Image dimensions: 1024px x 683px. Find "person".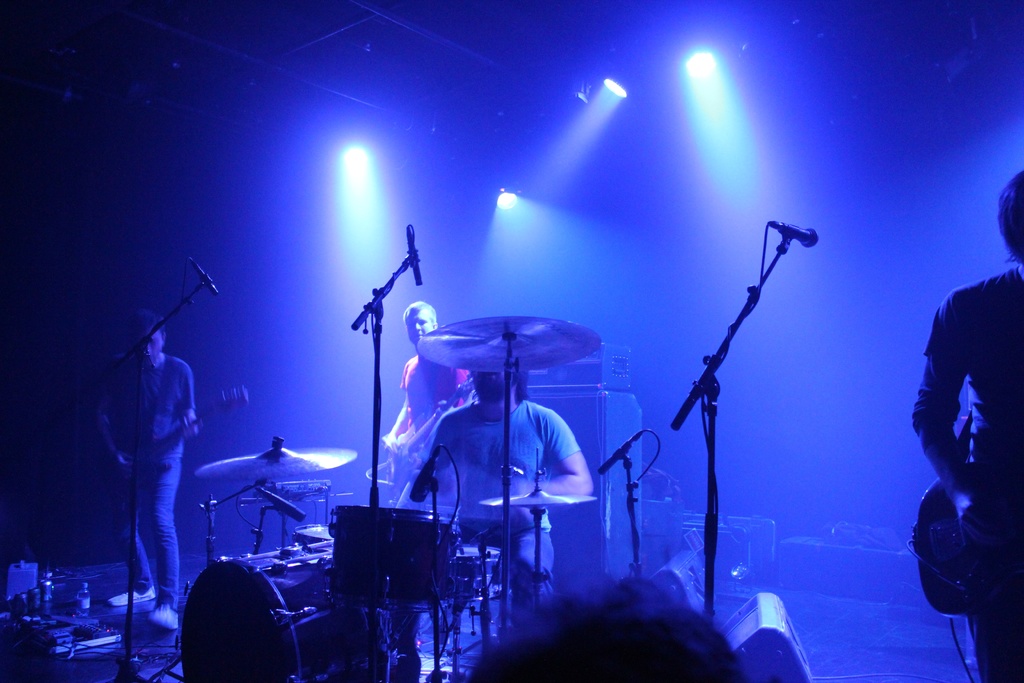
region(380, 298, 470, 502).
